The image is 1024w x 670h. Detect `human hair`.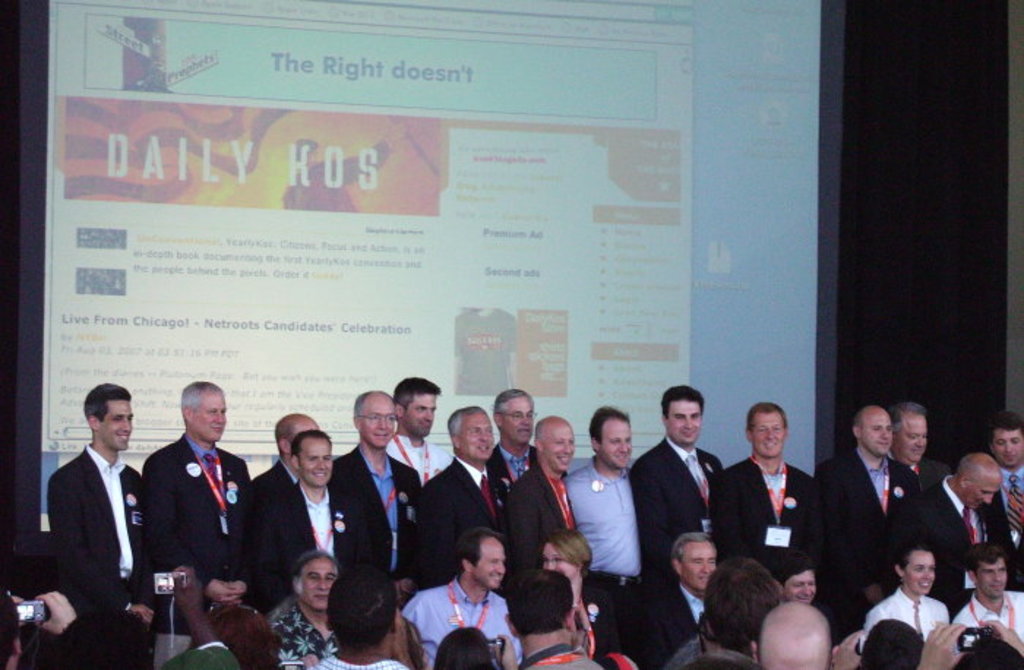
Detection: (181,376,227,415).
